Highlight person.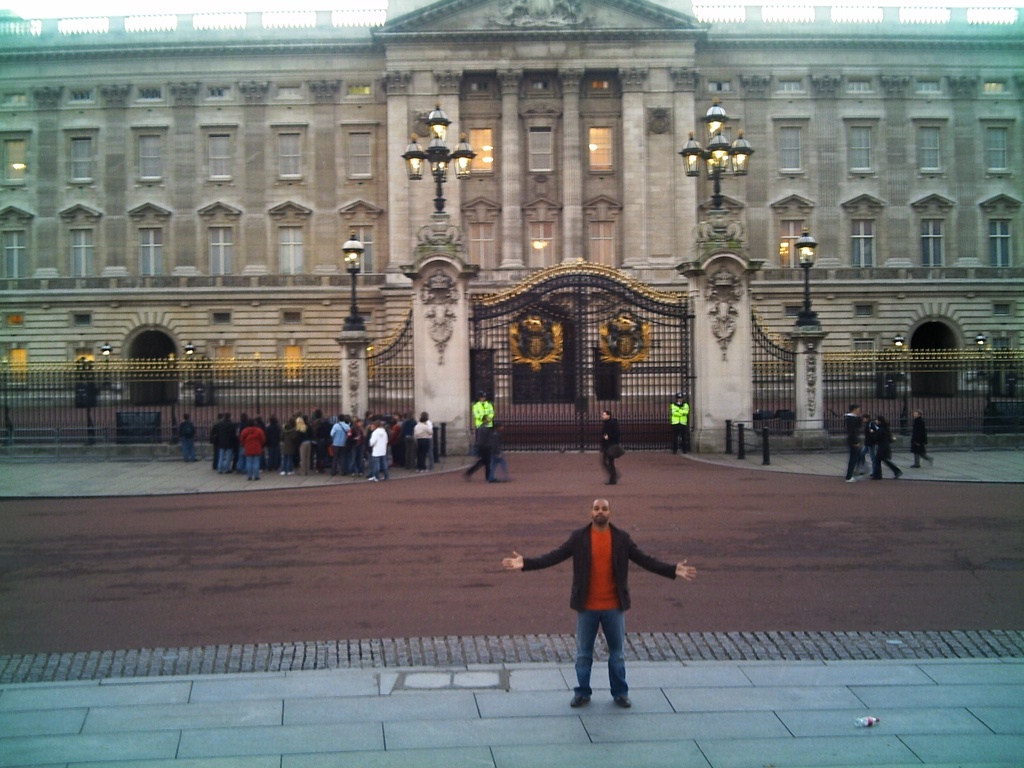
Highlighted region: 173, 410, 200, 467.
